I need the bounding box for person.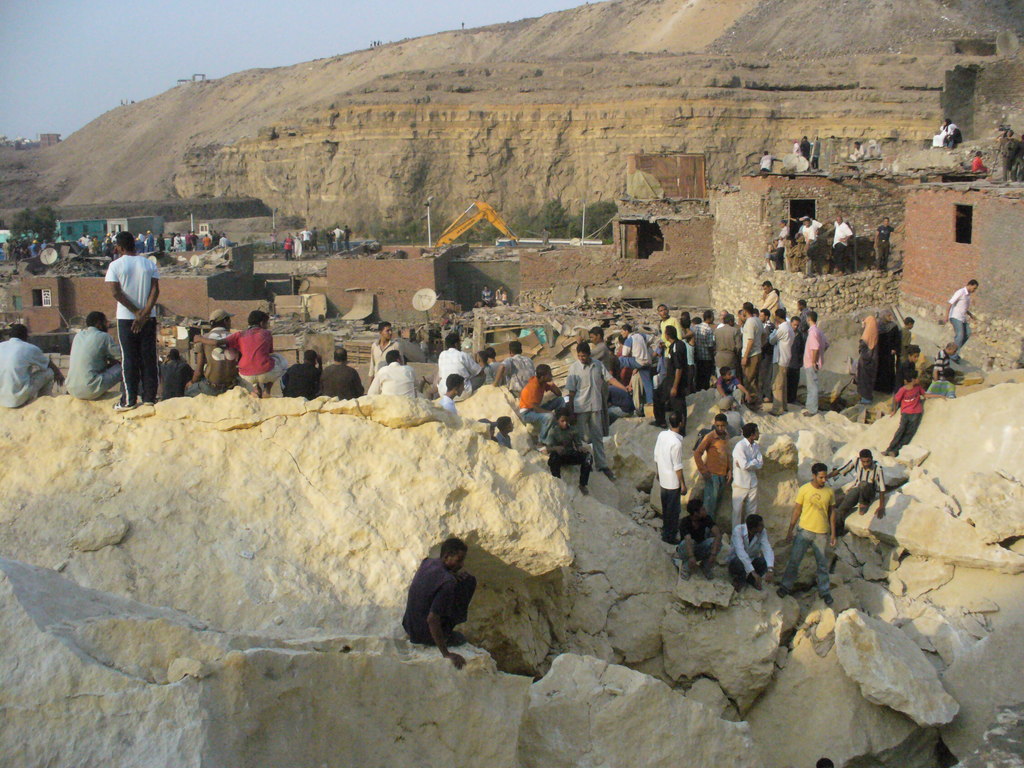
Here it is: 299/222/307/251.
